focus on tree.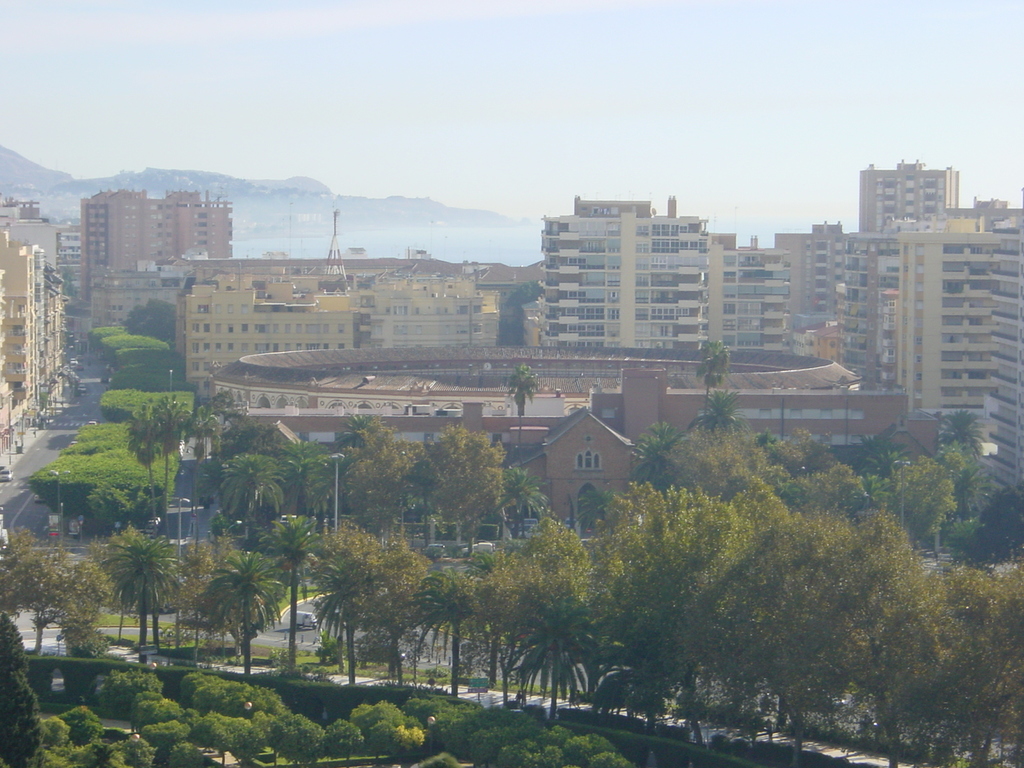
Focused at BBox(0, 618, 29, 669).
